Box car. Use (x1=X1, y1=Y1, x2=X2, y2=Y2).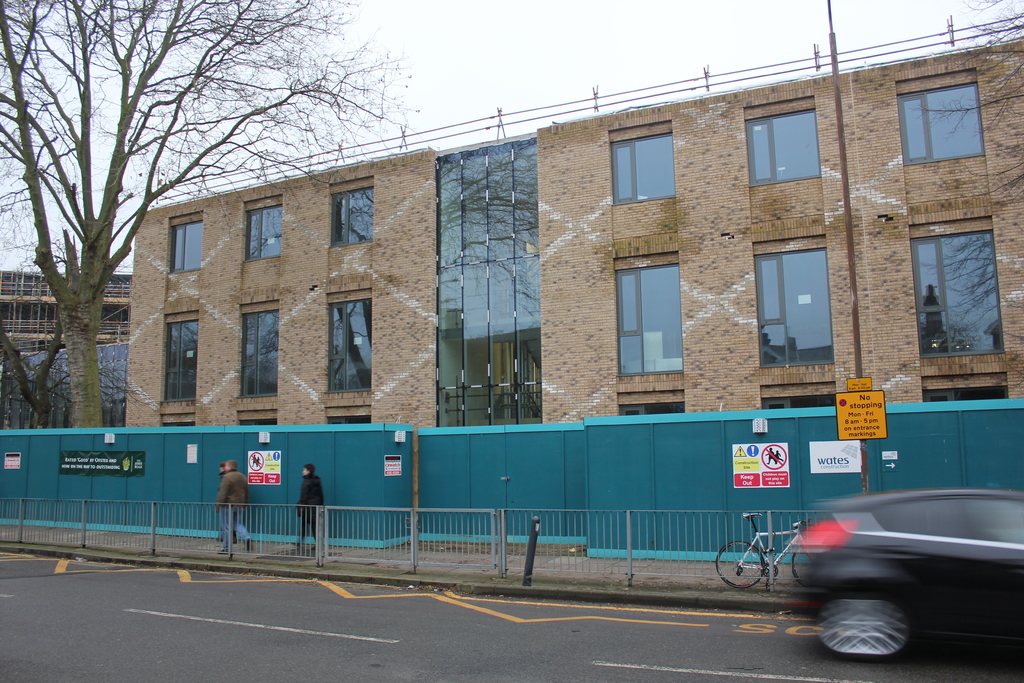
(x1=794, y1=487, x2=1023, y2=666).
